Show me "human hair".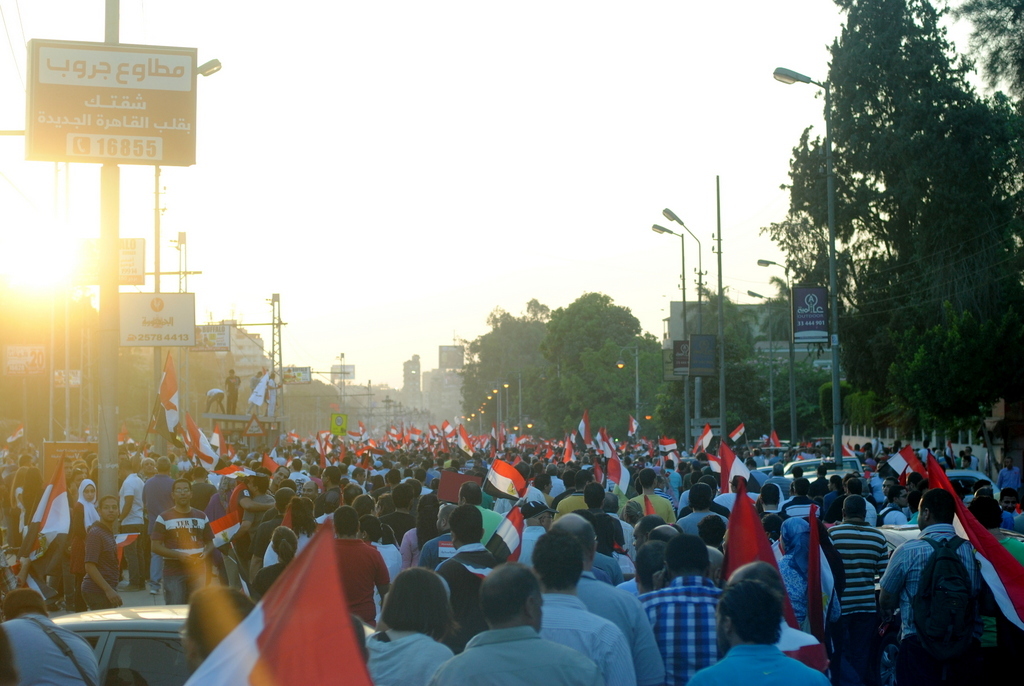
"human hair" is here: [x1=453, y1=503, x2=480, y2=564].
